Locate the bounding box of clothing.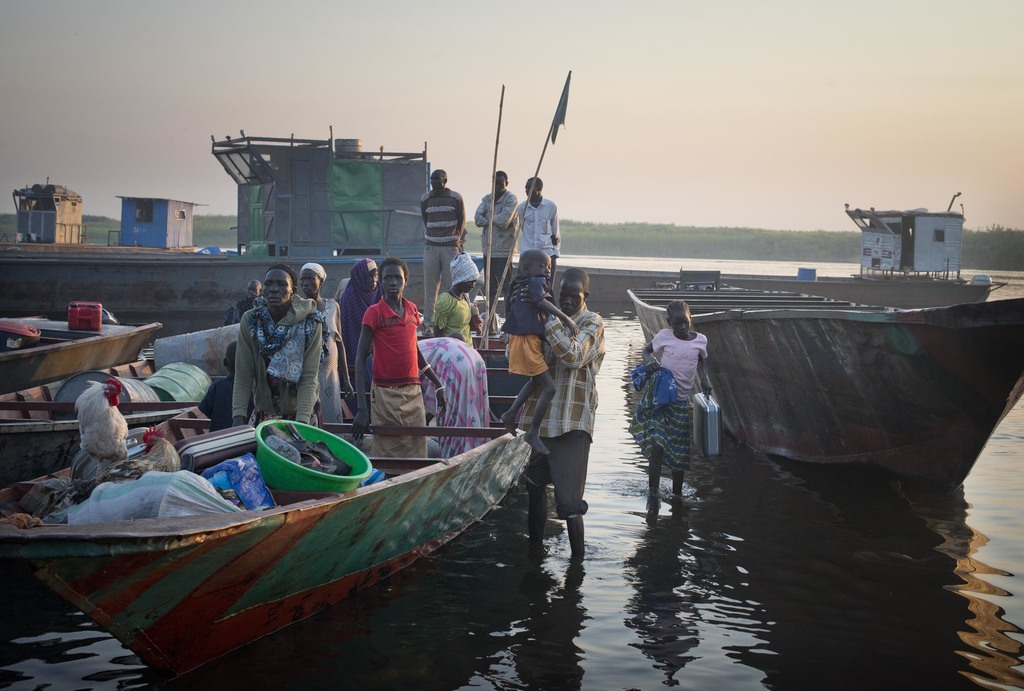
Bounding box: bbox=[428, 287, 476, 349].
